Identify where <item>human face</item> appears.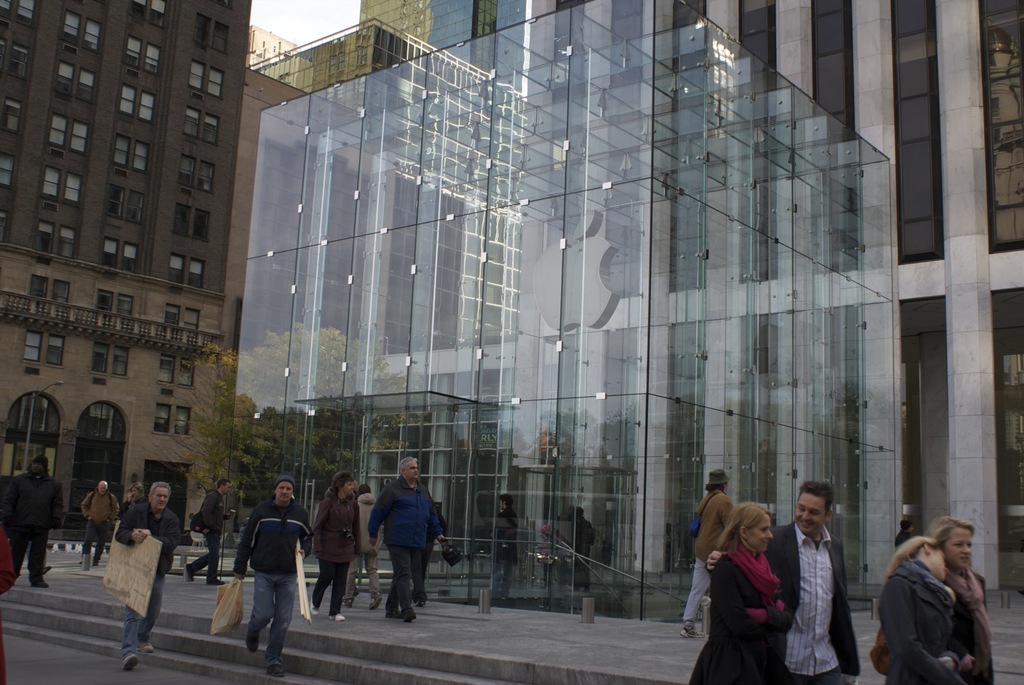
Appears at {"x1": 930, "y1": 547, "x2": 948, "y2": 578}.
